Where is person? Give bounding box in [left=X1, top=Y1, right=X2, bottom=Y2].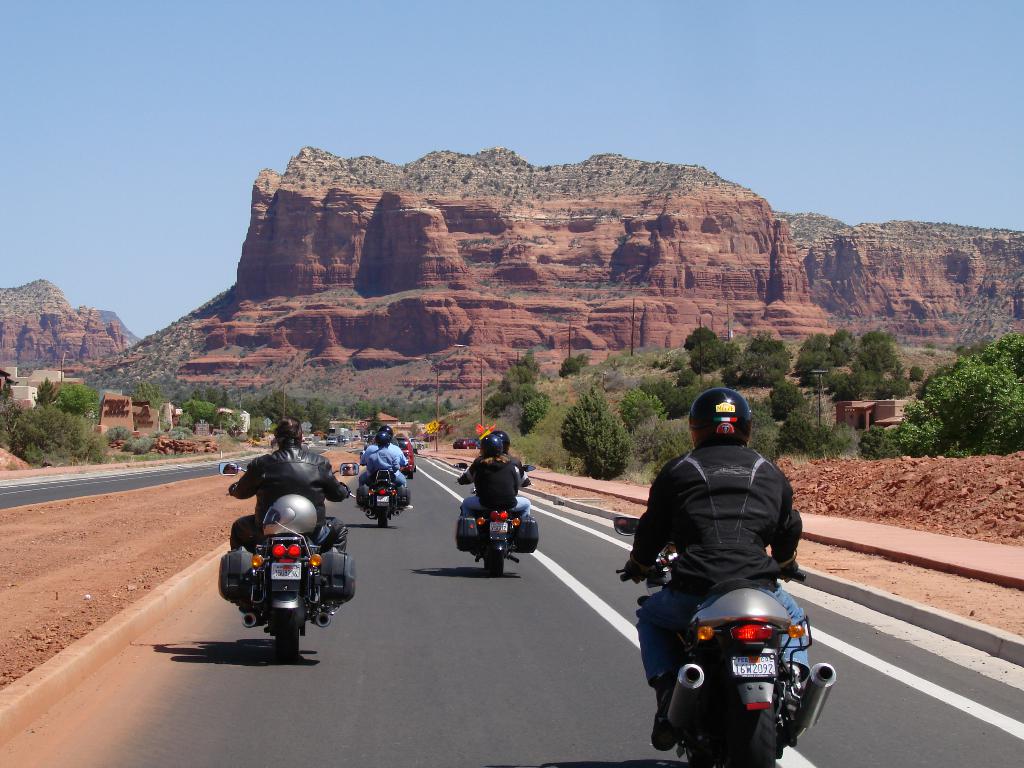
[left=357, top=420, right=415, bottom=505].
